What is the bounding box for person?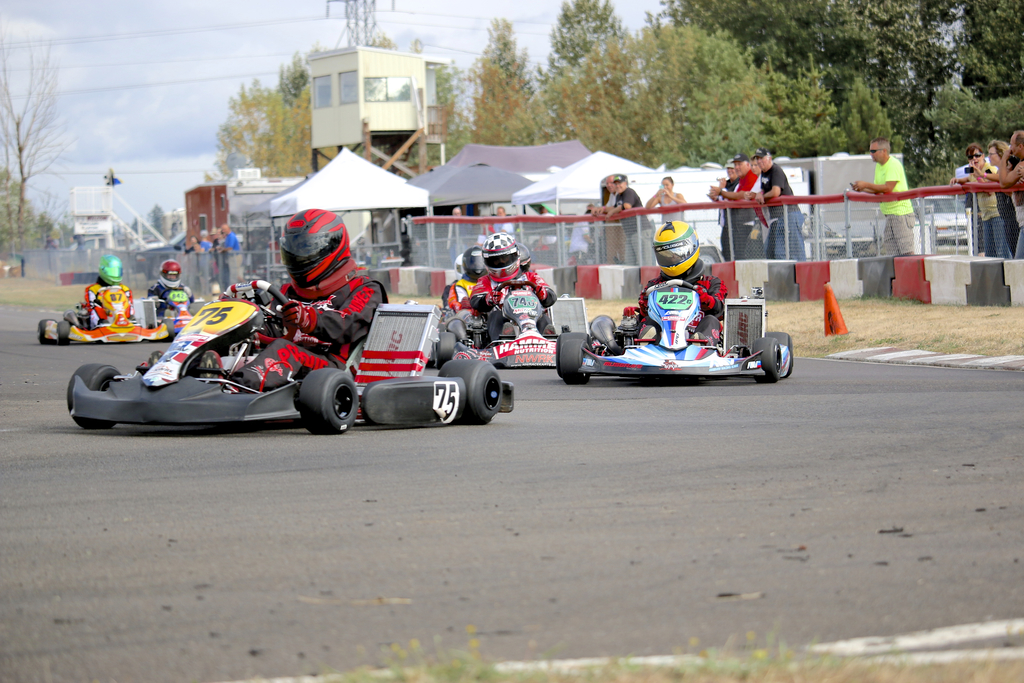
<region>474, 229, 560, 335</region>.
